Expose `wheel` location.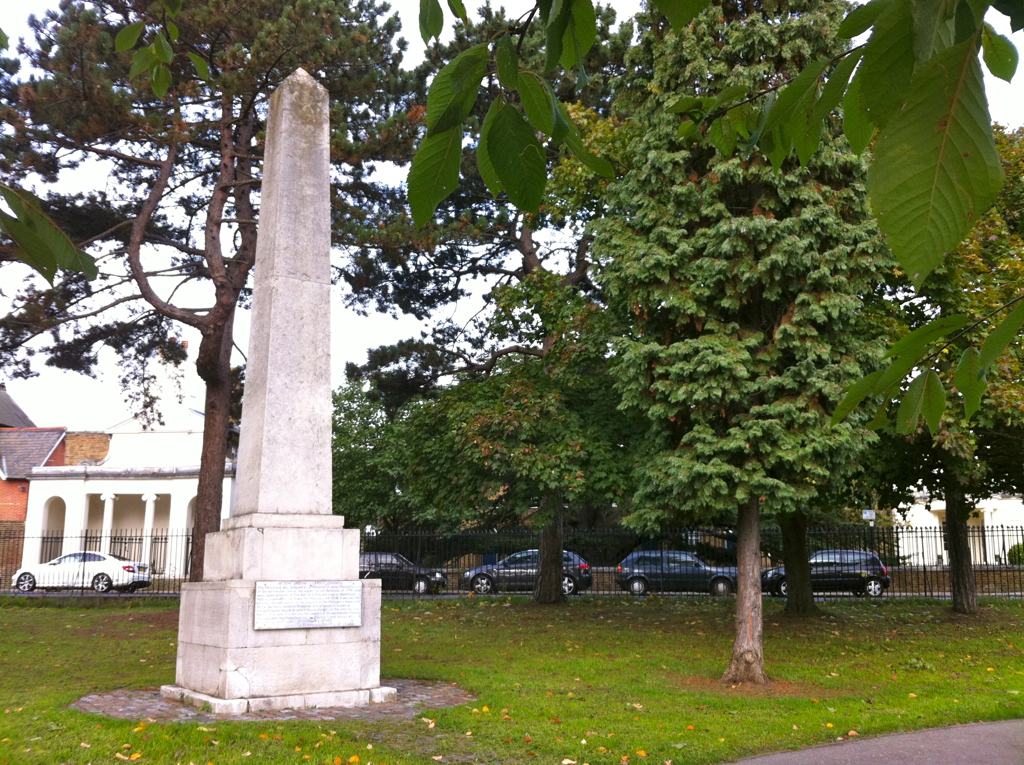
Exposed at (712,577,728,602).
